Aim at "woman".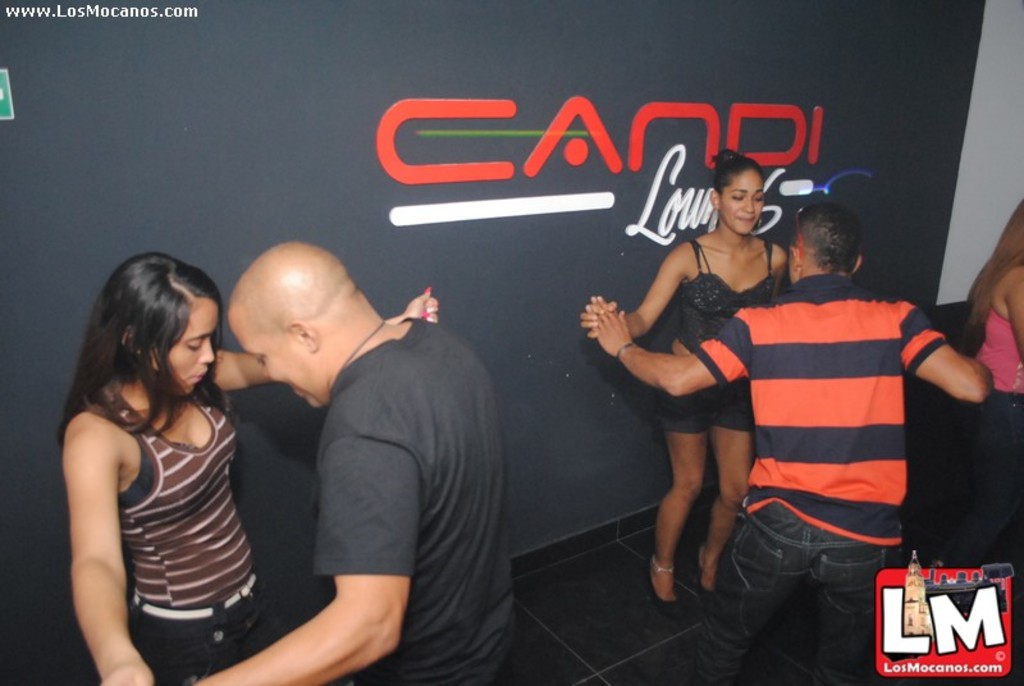
Aimed at [left=957, top=198, right=1023, bottom=575].
